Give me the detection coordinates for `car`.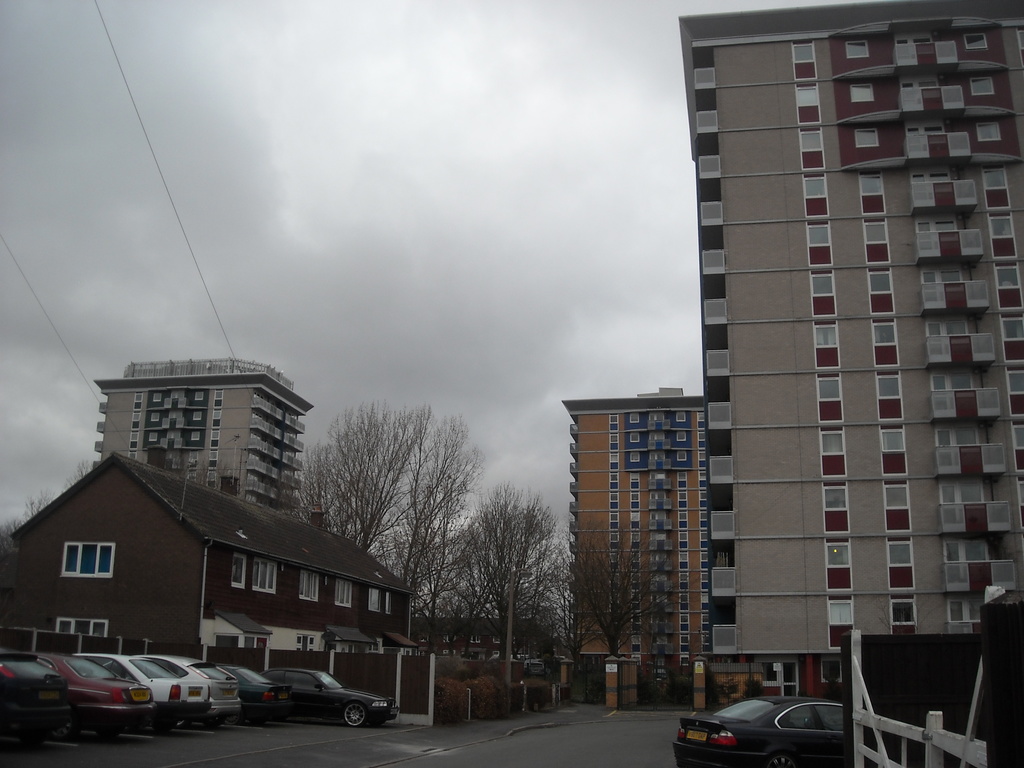
bbox(673, 694, 848, 767).
